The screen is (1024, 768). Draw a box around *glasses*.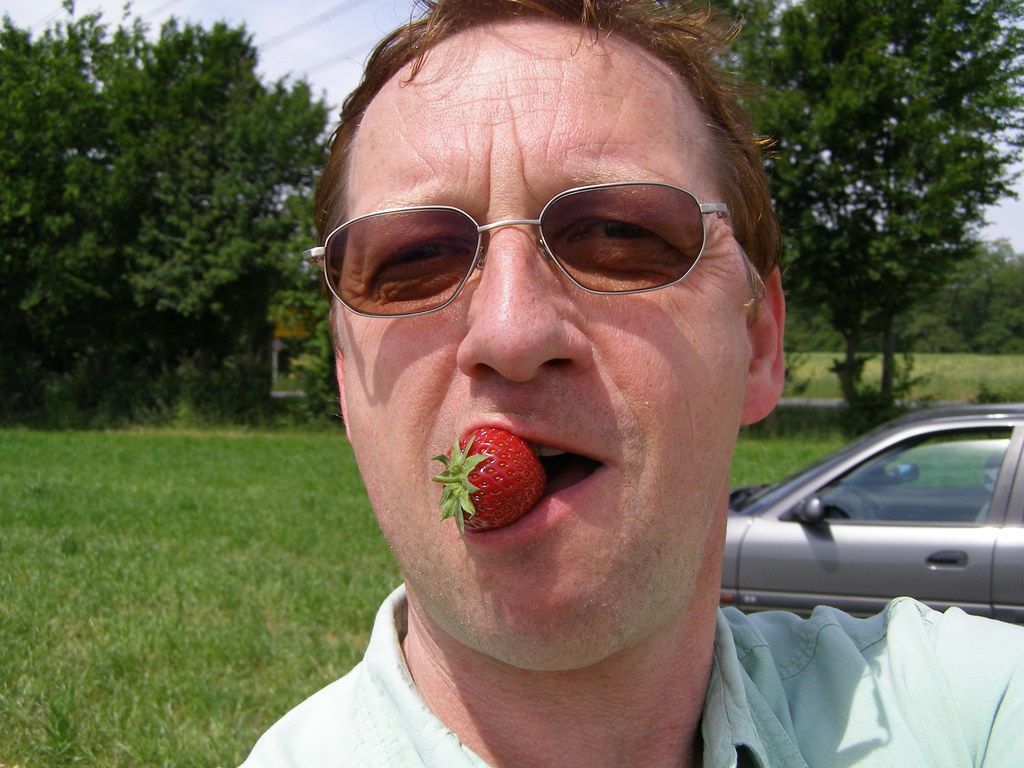
BBox(321, 168, 732, 311).
